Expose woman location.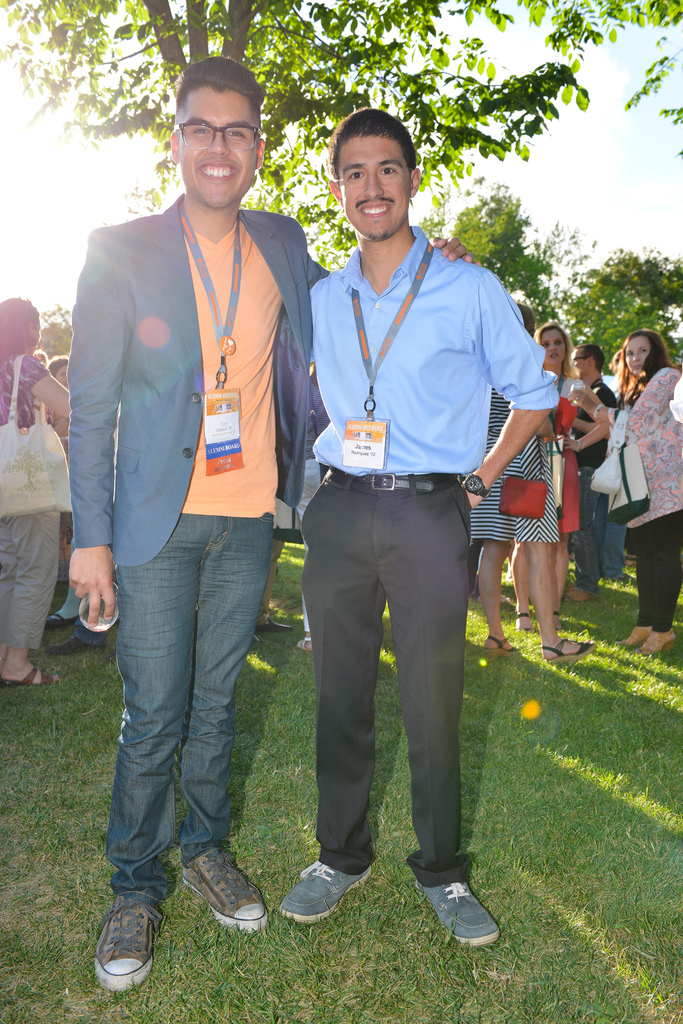
Exposed at Rect(521, 316, 609, 636).
